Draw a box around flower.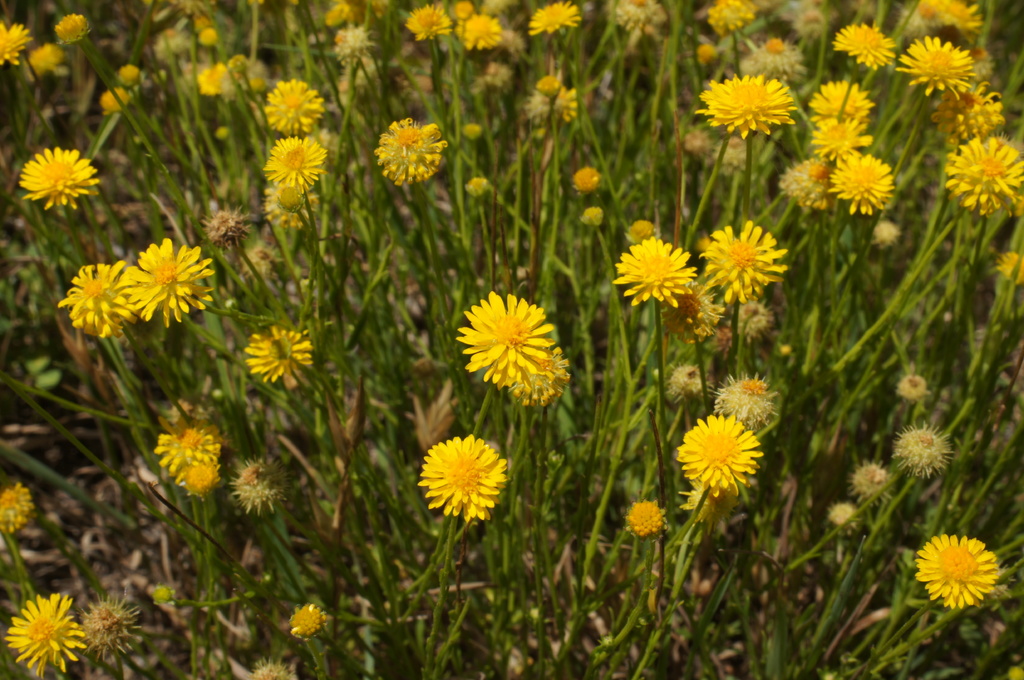
bbox(696, 221, 783, 311).
